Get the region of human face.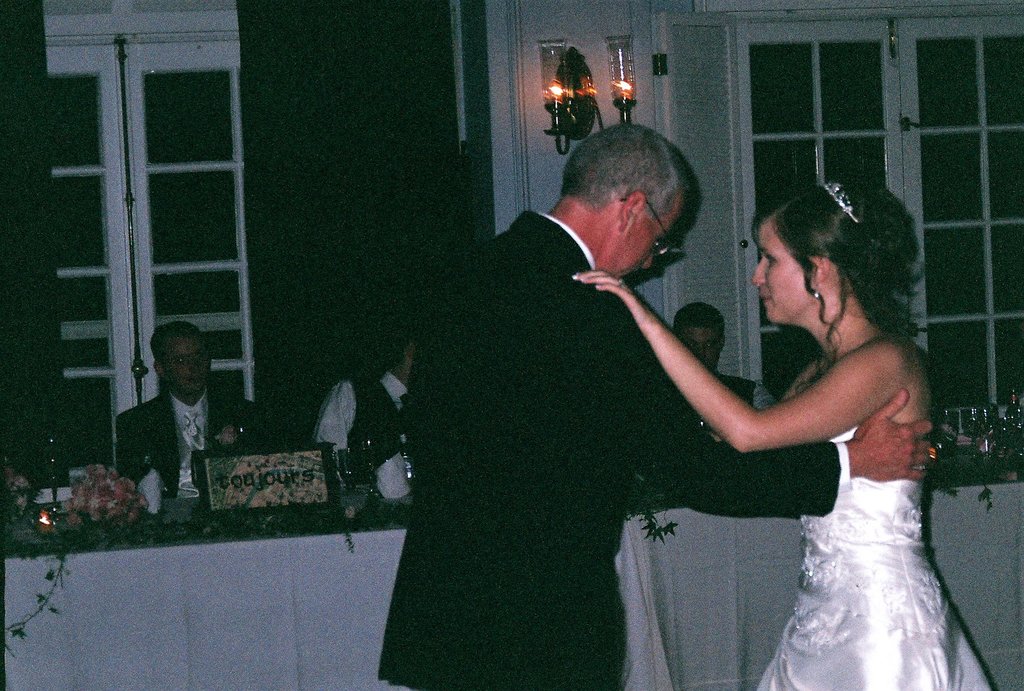
rect(616, 196, 685, 278).
